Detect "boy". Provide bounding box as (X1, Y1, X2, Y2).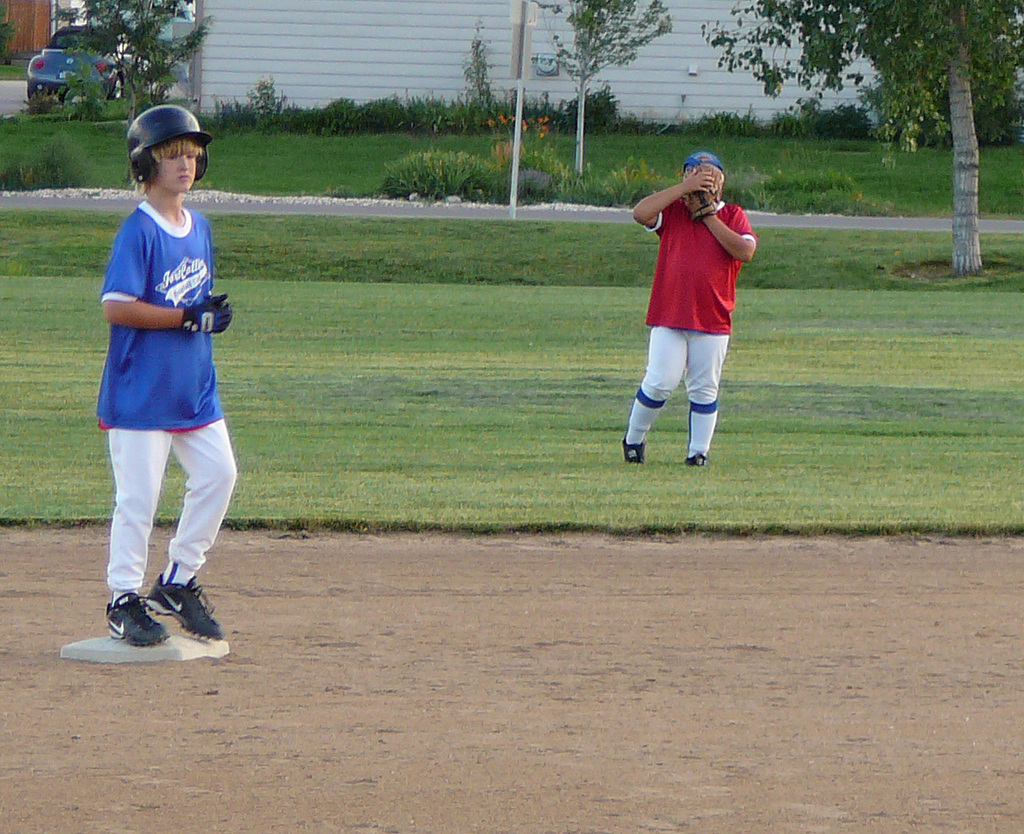
(98, 104, 237, 645).
